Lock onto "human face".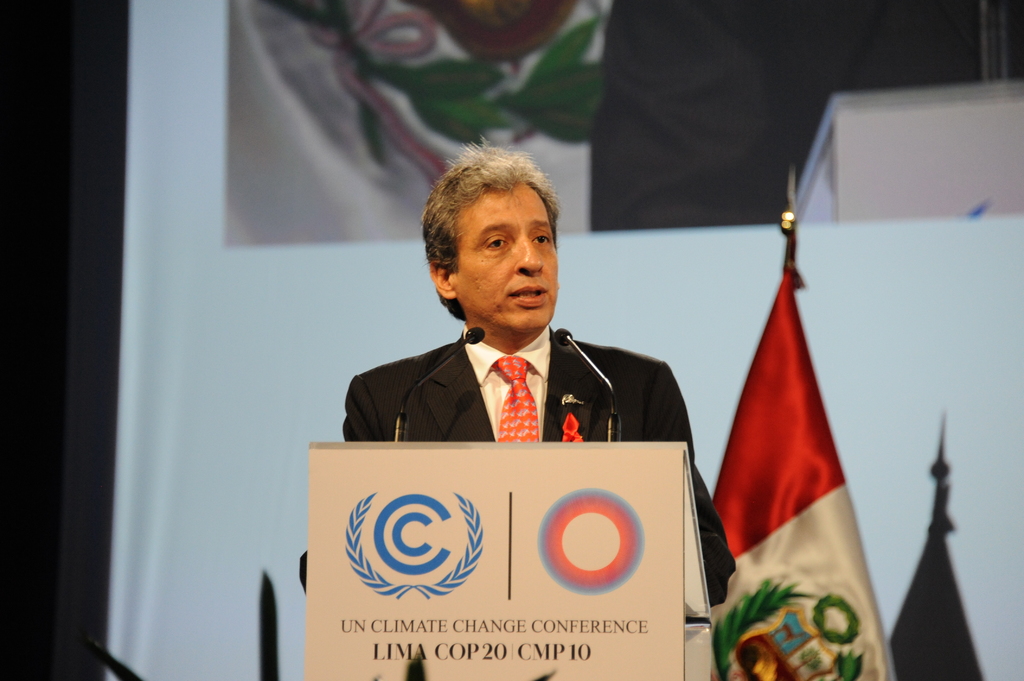
Locked: locate(453, 184, 561, 335).
